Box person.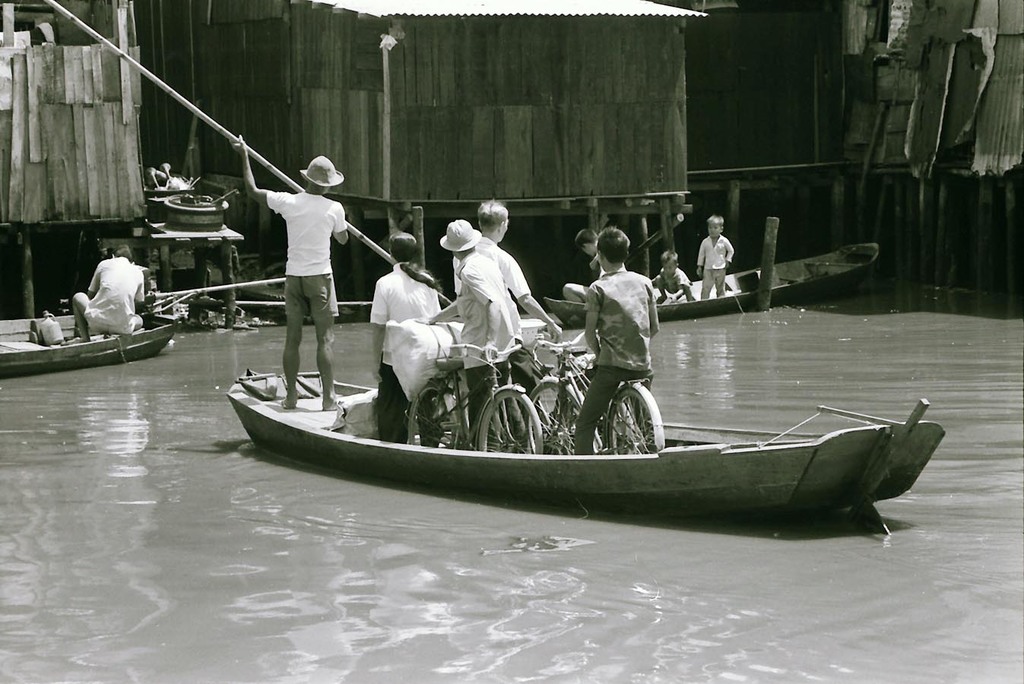
<box>571,229,658,458</box>.
